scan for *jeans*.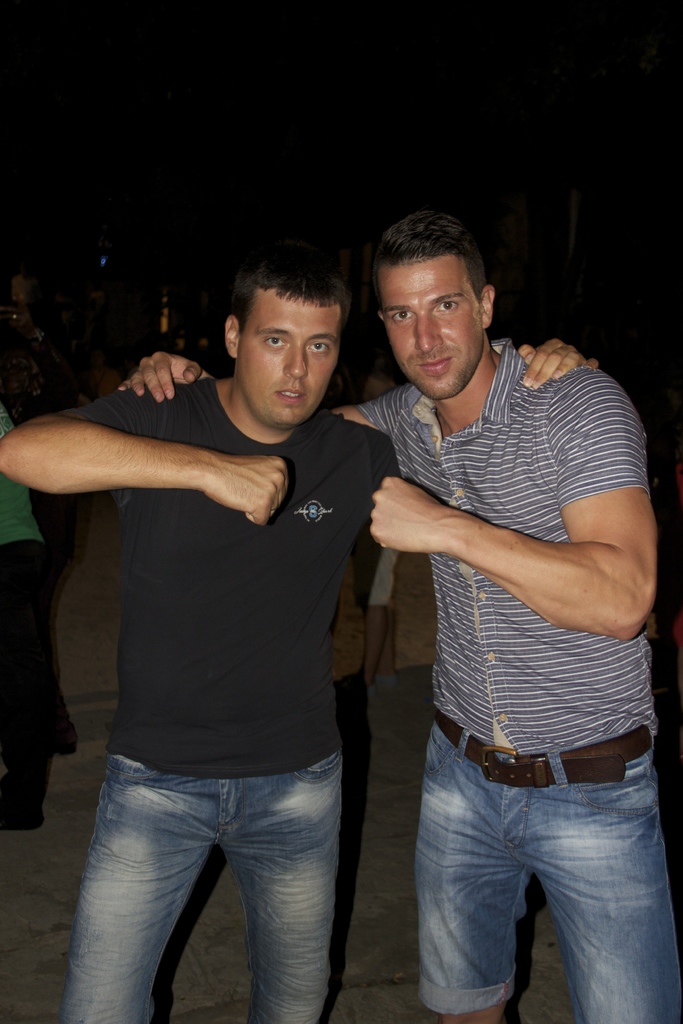
Scan result: left=404, top=753, right=669, bottom=1016.
